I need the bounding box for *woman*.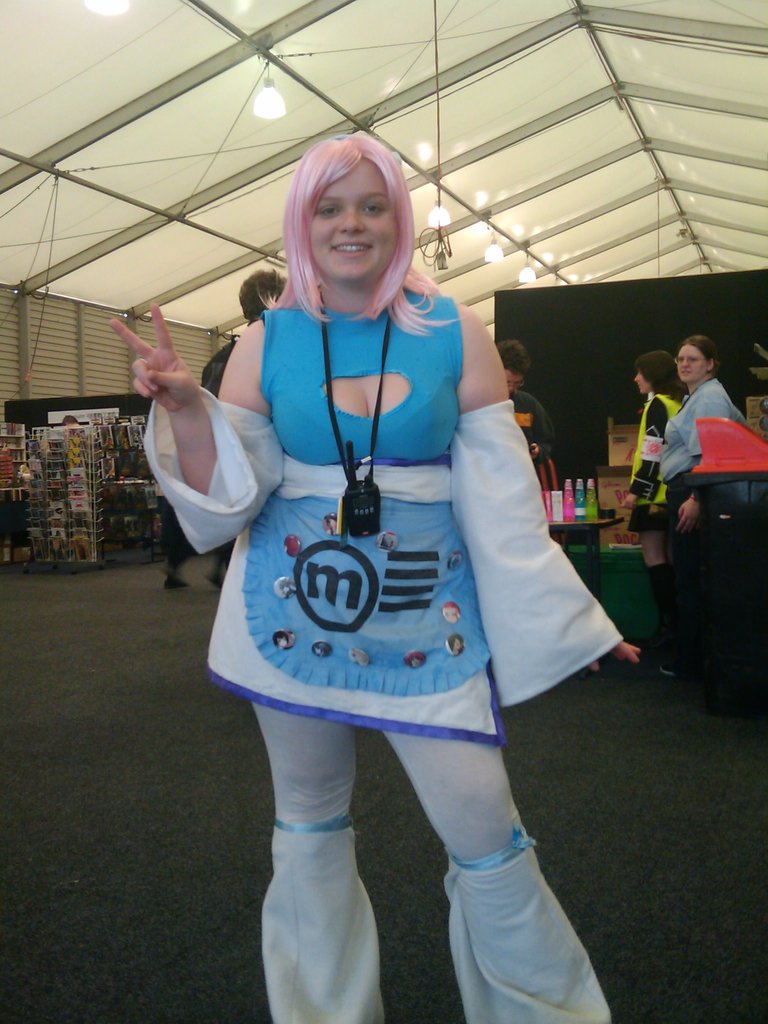
Here it is: (653,338,754,676).
